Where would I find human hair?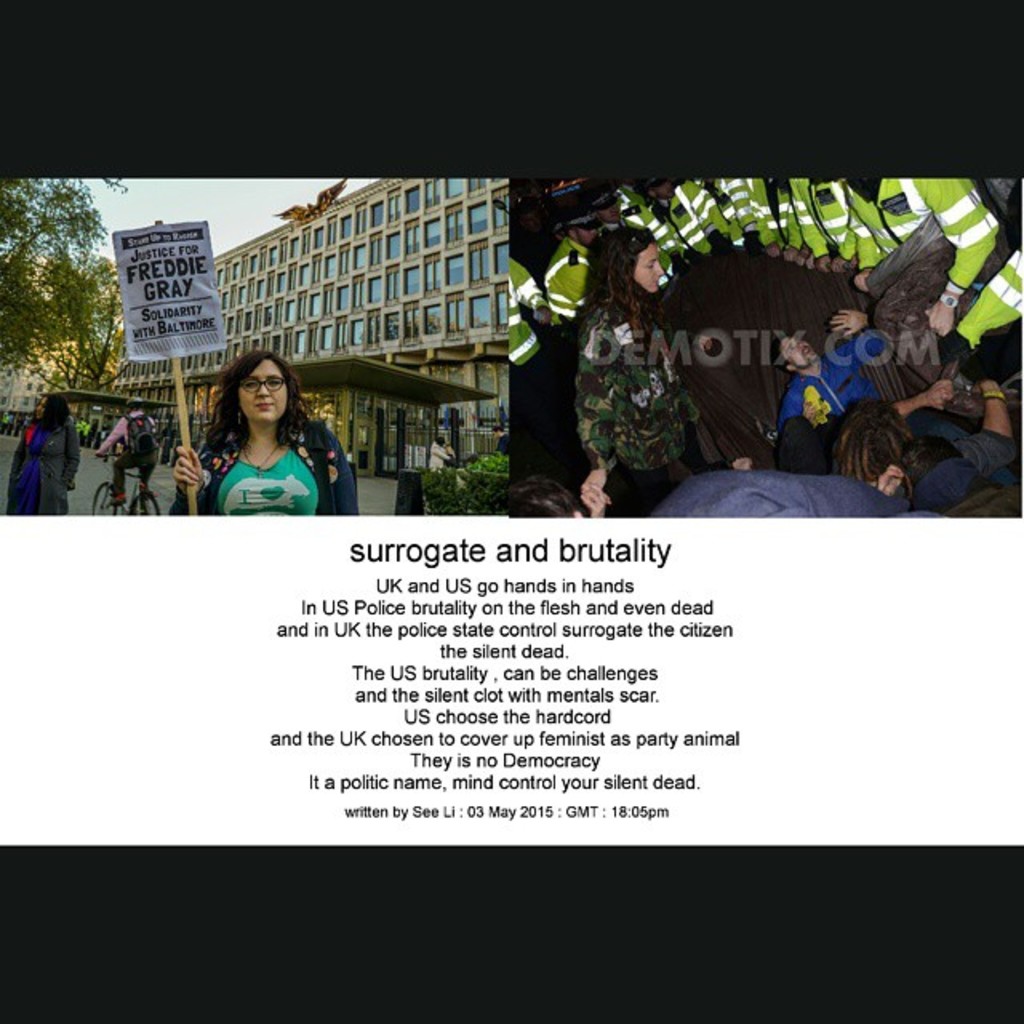
At (38,390,75,427).
